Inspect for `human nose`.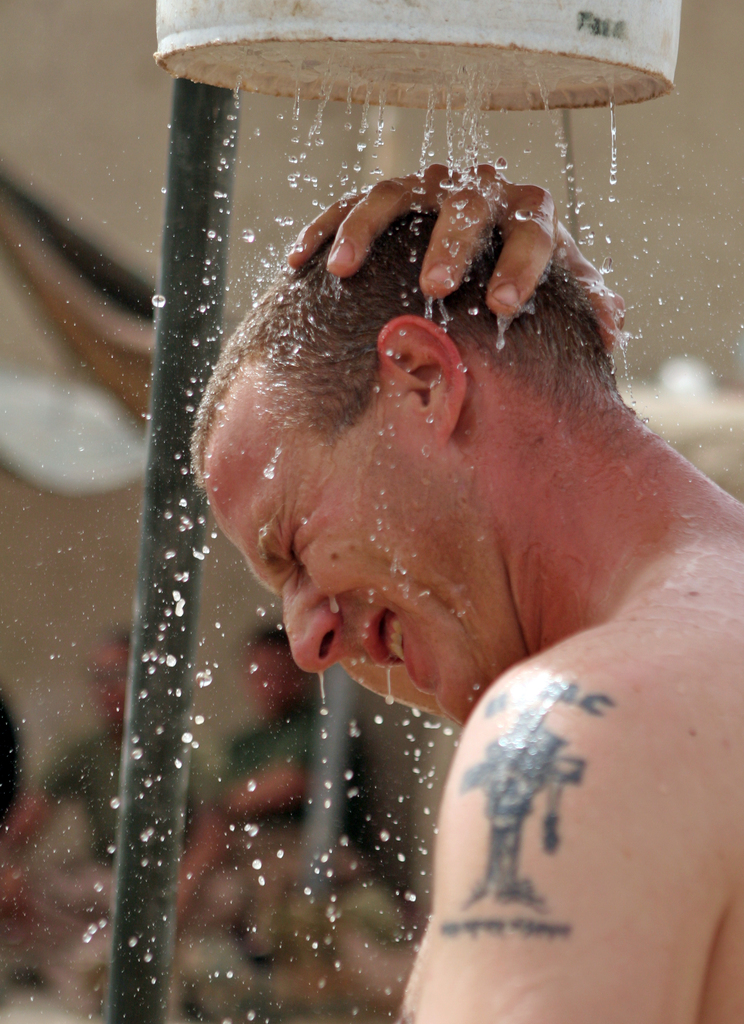
Inspection: detection(275, 588, 345, 676).
